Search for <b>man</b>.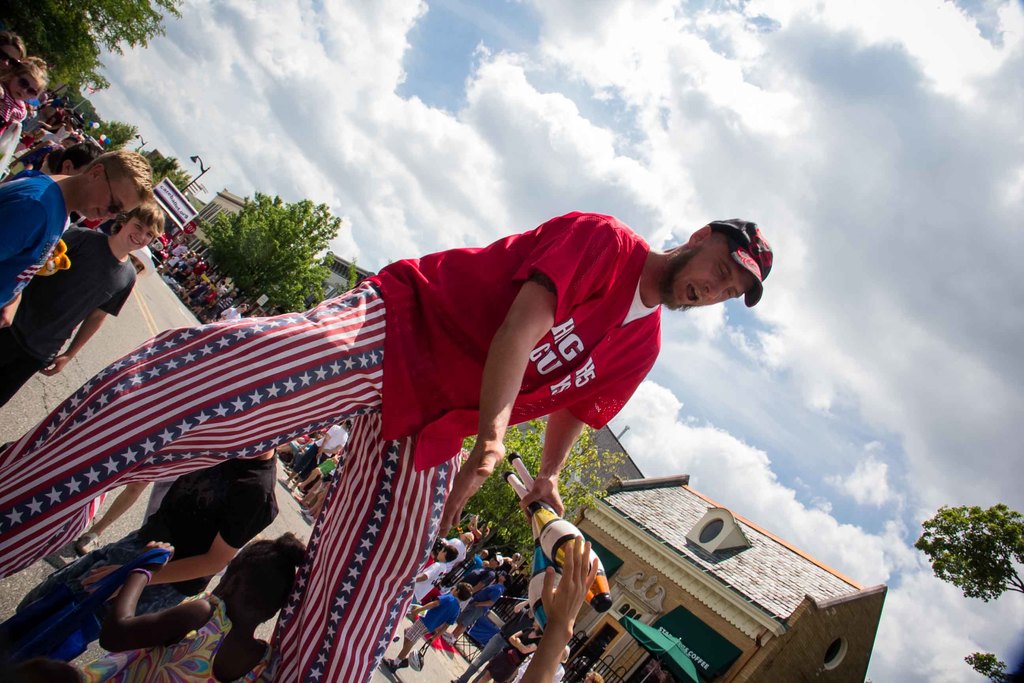
Found at l=216, t=303, r=247, b=322.
